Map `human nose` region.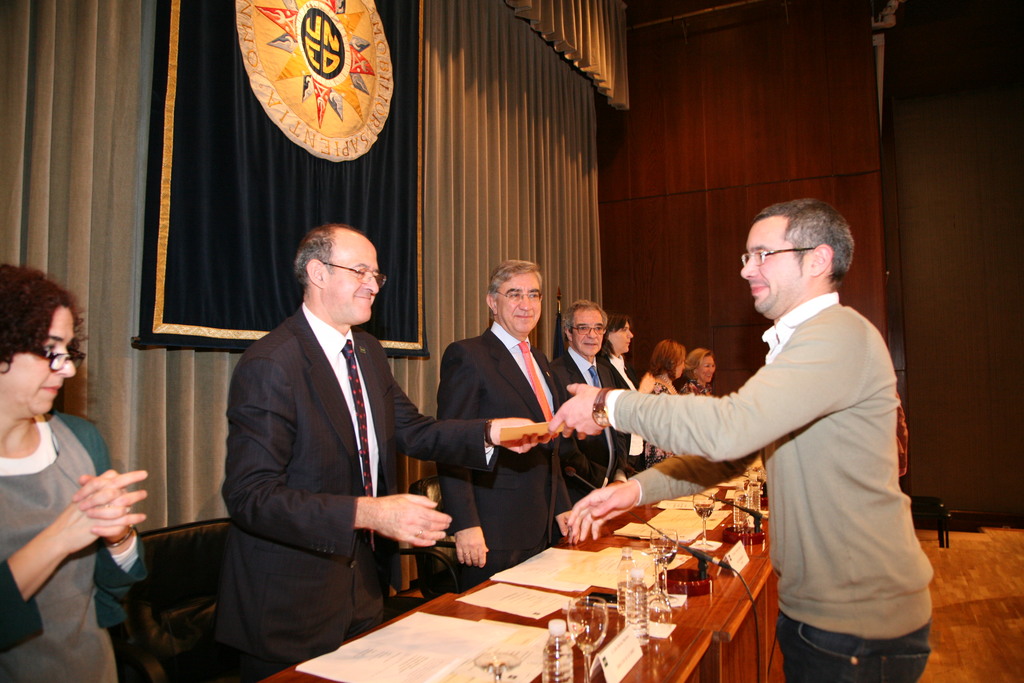
Mapped to crop(627, 327, 635, 337).
